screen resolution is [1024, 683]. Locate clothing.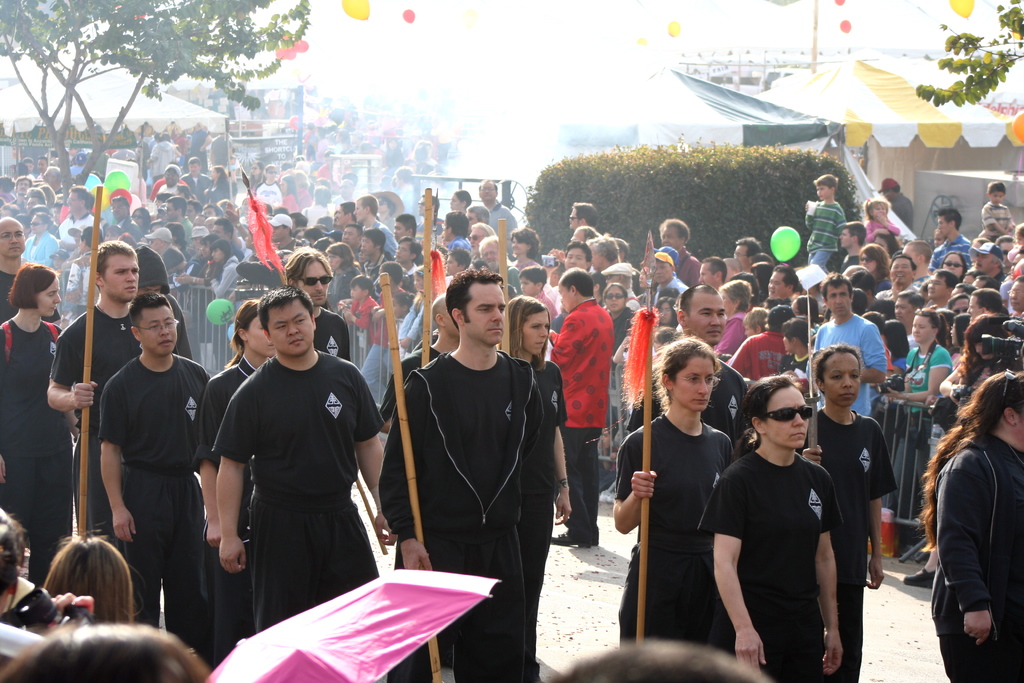
left=196, top=326, right=385, bottom=626.
